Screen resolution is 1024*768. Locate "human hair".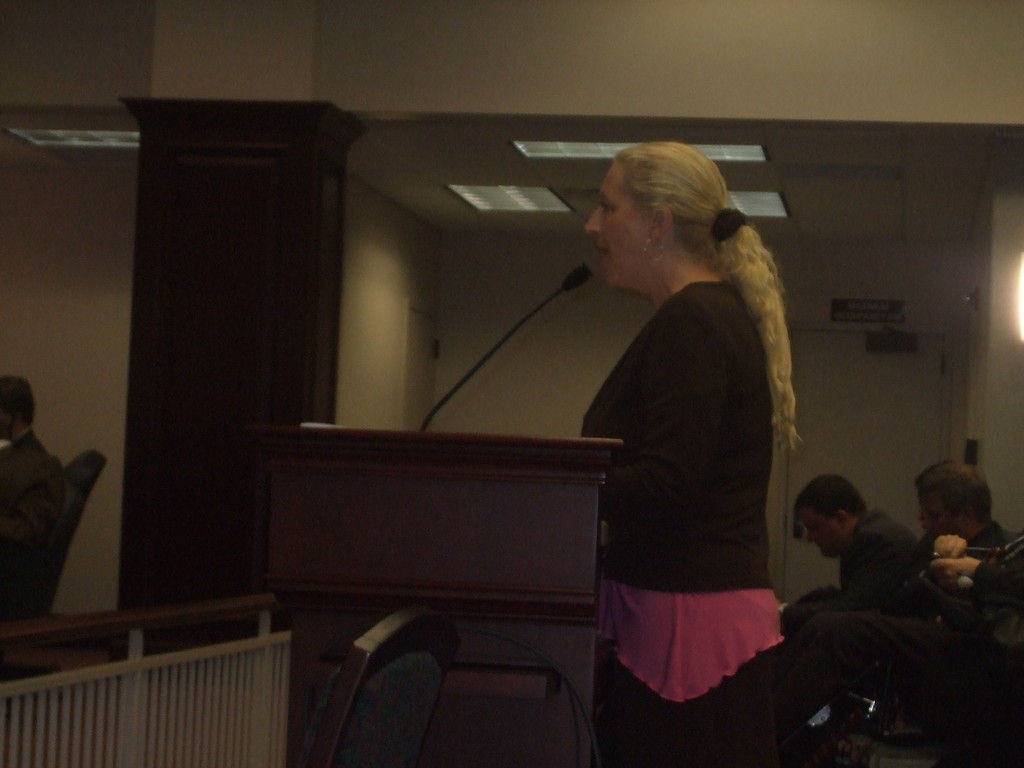
593:135:788:464.
